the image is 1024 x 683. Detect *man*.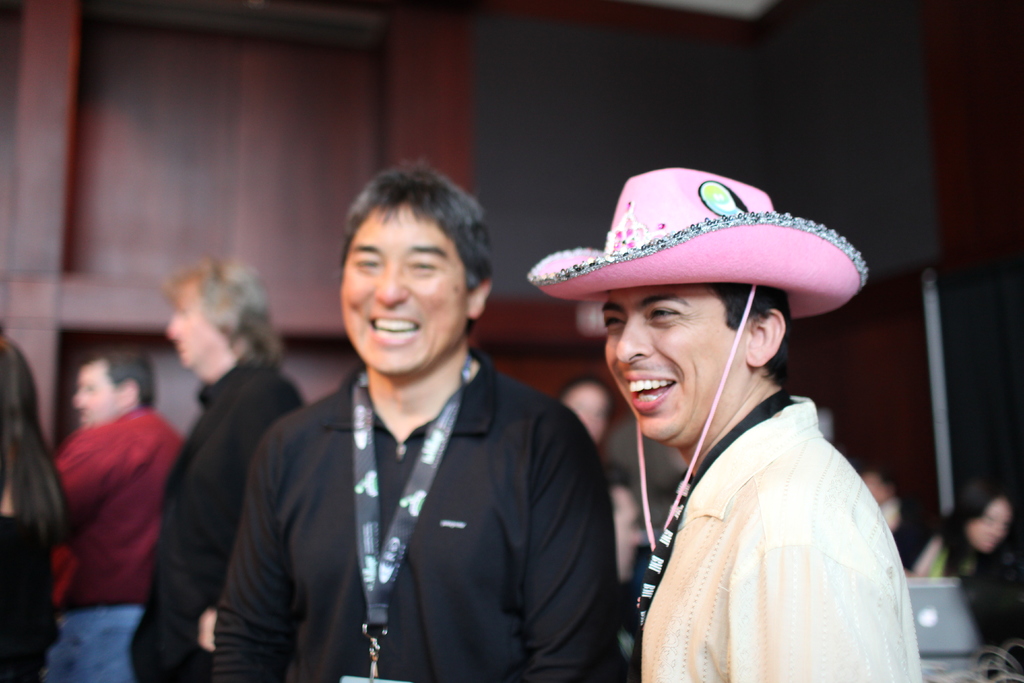
Detection: [left=524, top=136, right=939, bottom=682].
